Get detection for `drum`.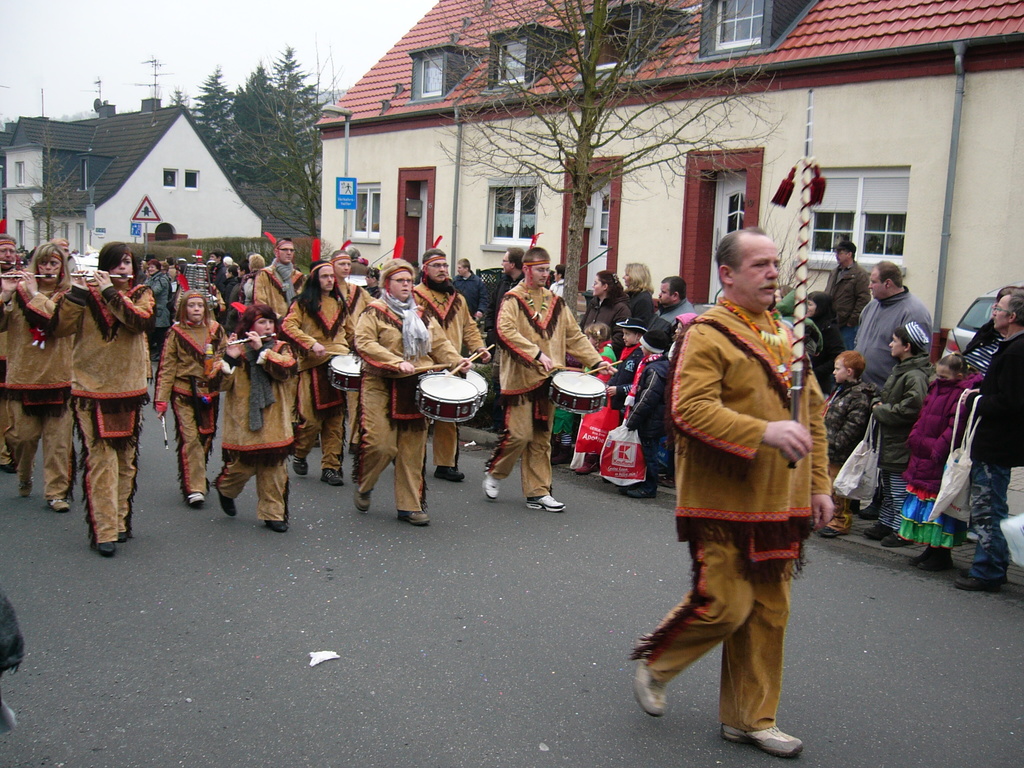
Detection: bbox(324, 352, 380, 400).
